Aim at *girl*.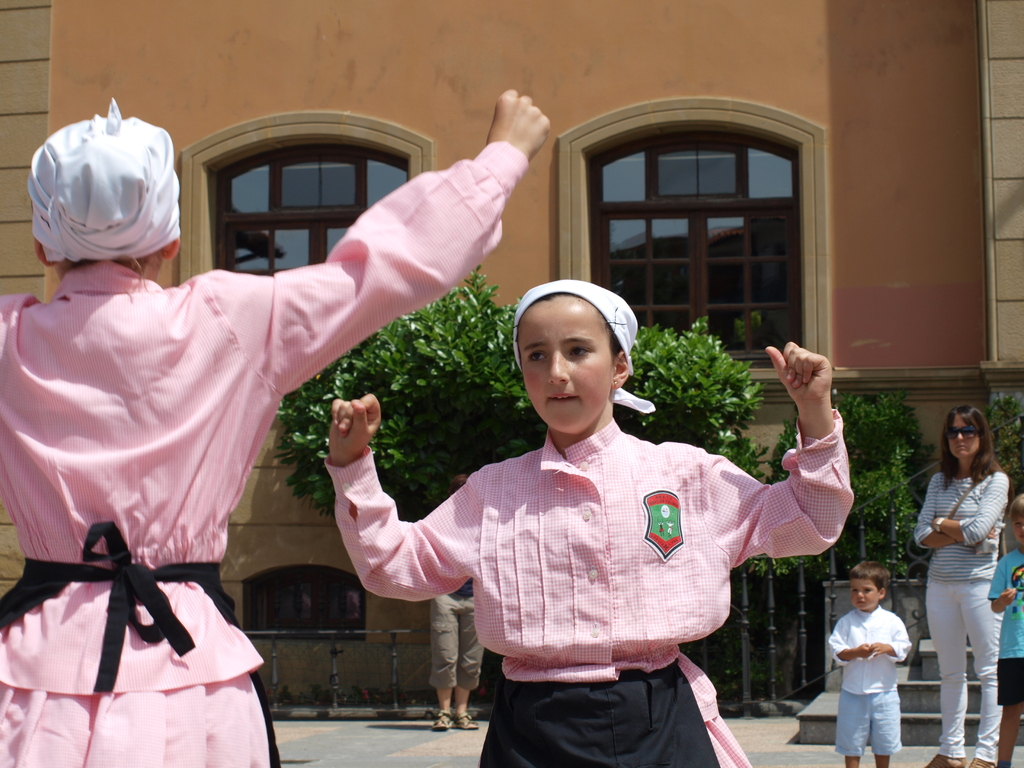
Aimed at {"left": 0, "top": 86, "right": 553, "bottom": 767}.
